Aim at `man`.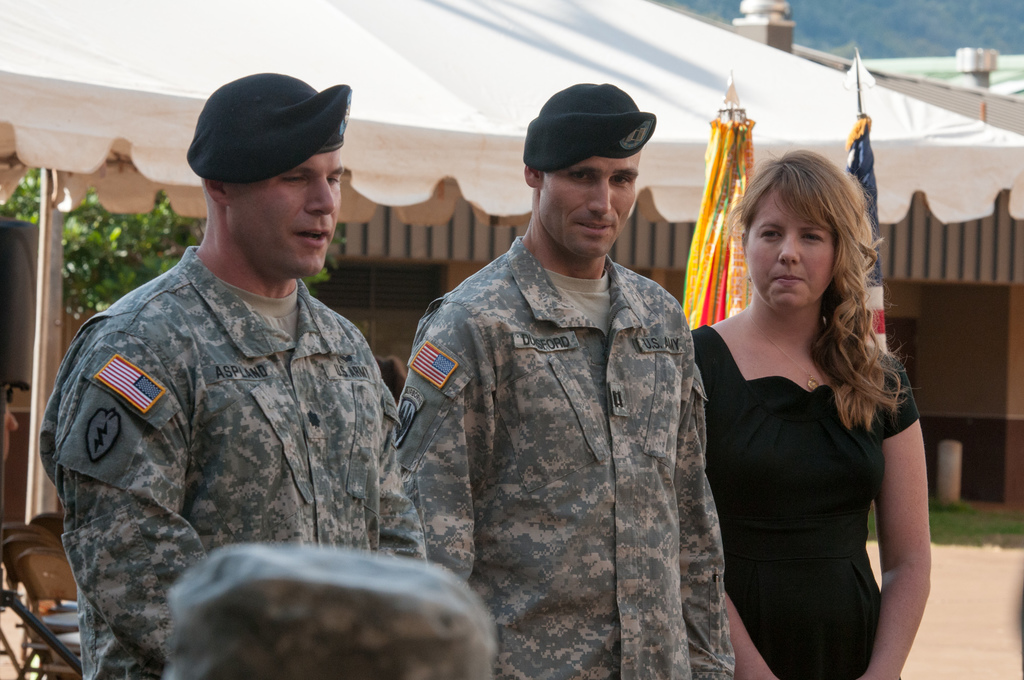
Aimed at l=41, t=67, r=424, b=679.
